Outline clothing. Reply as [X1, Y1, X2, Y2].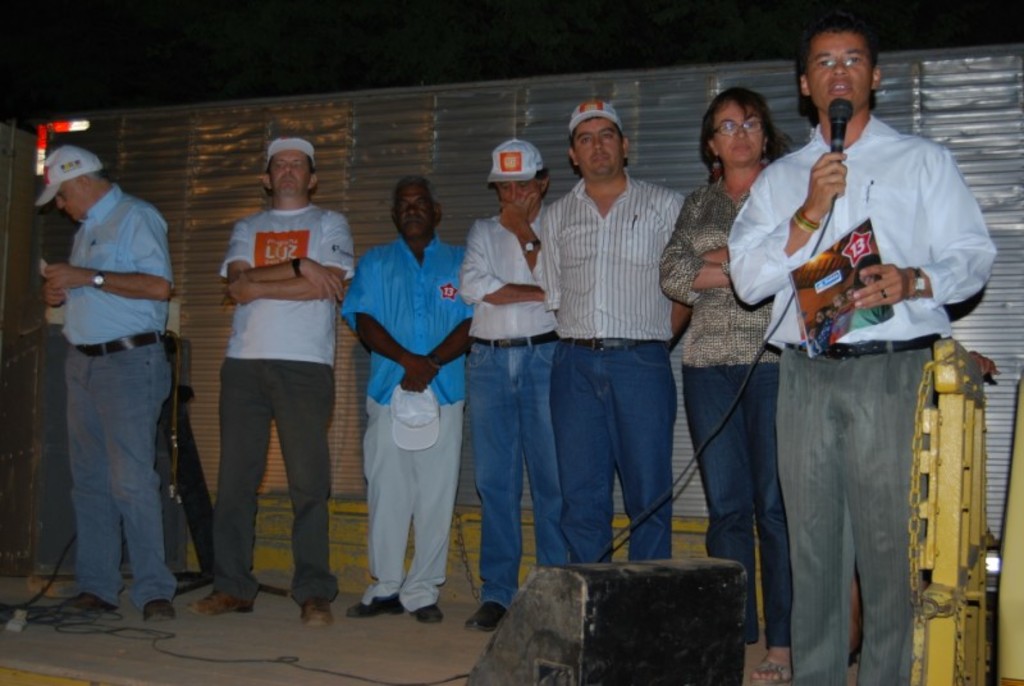
[545, 174, 681, 573].
